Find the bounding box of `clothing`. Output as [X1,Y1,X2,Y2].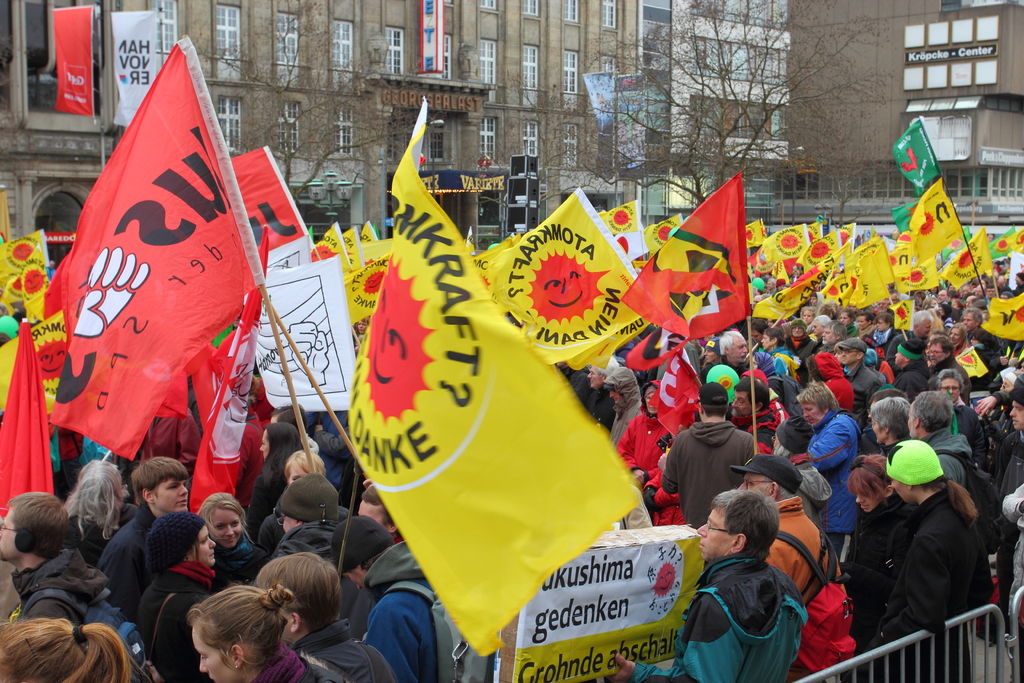
[383,583,443,682].
